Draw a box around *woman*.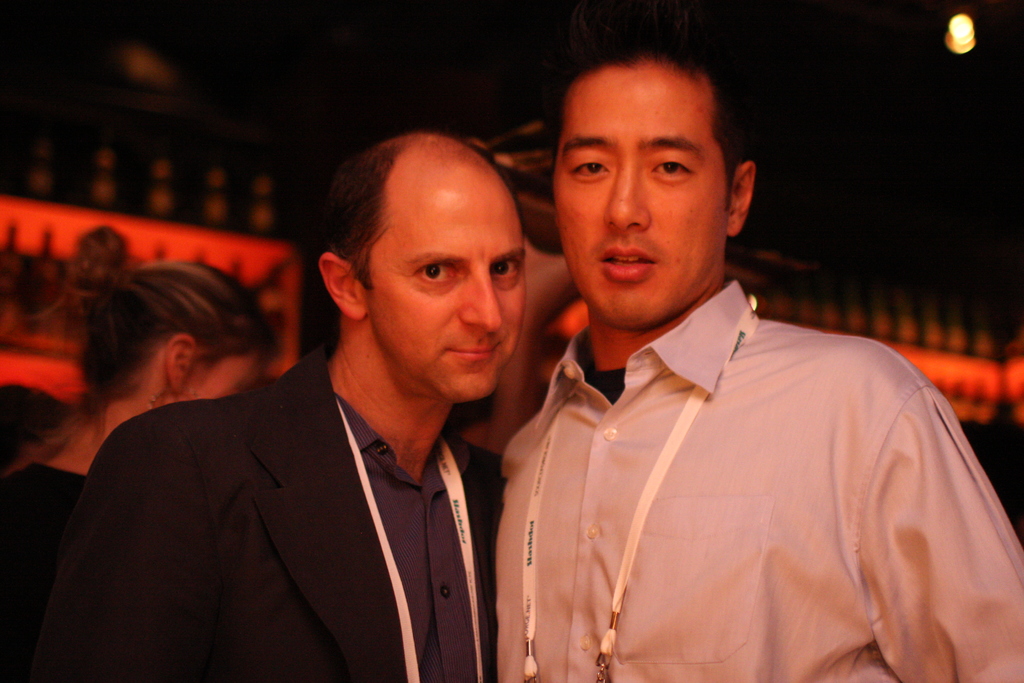
0:222:281:682.
